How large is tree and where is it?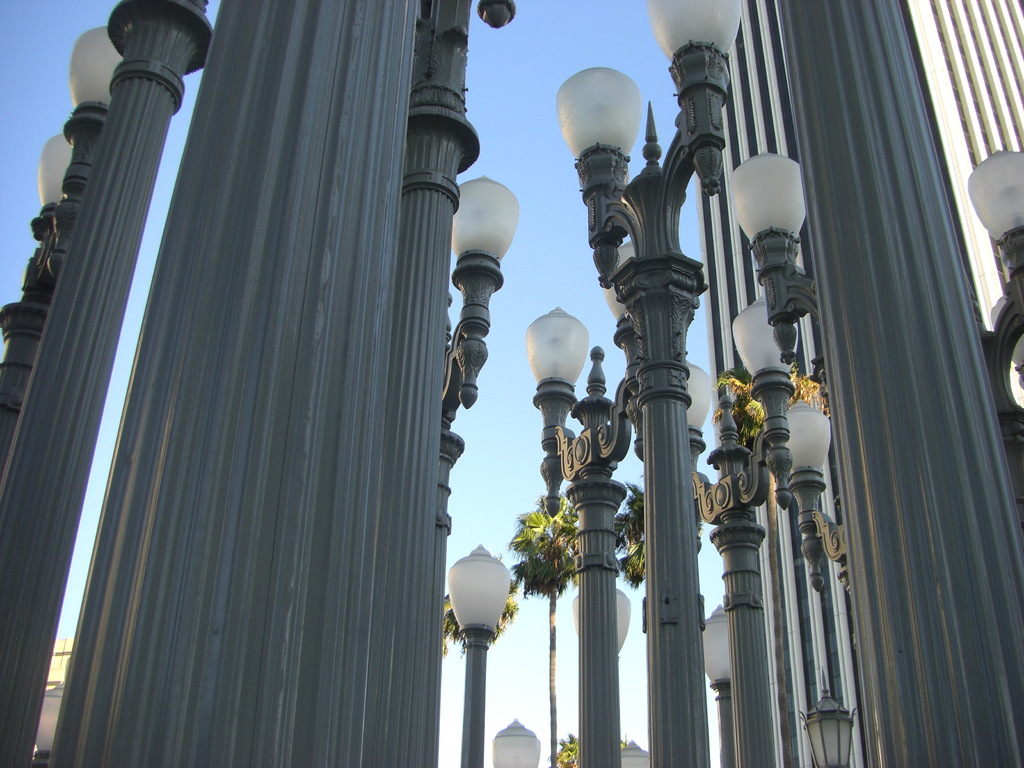
Bounding box: (444,577,524,659).
